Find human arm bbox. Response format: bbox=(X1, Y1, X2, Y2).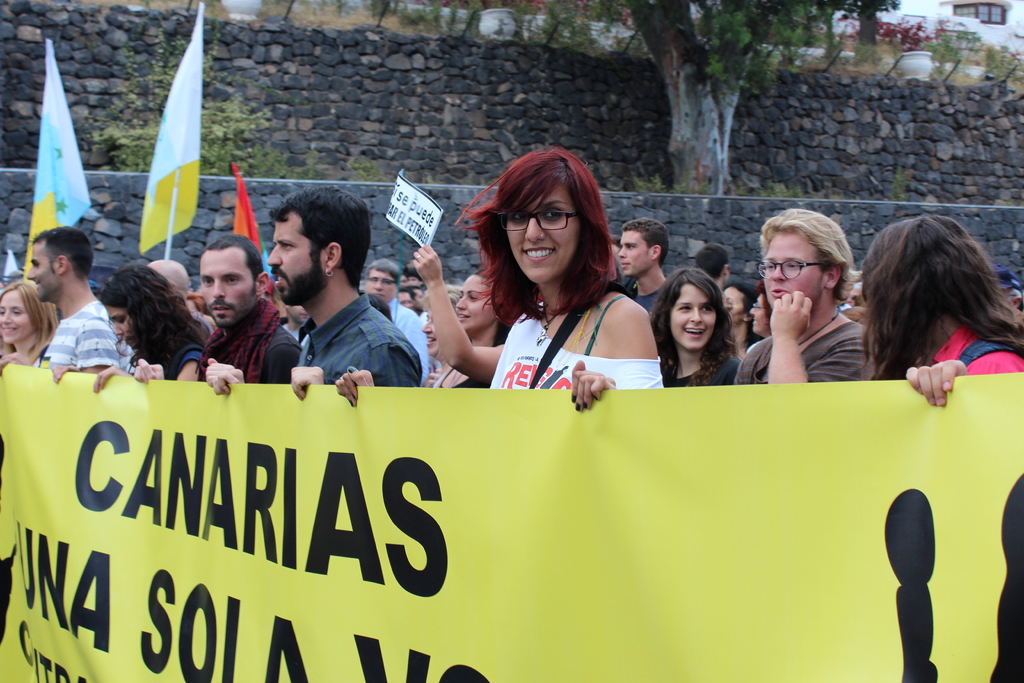
bbox=(766, 286, 870, 384).
